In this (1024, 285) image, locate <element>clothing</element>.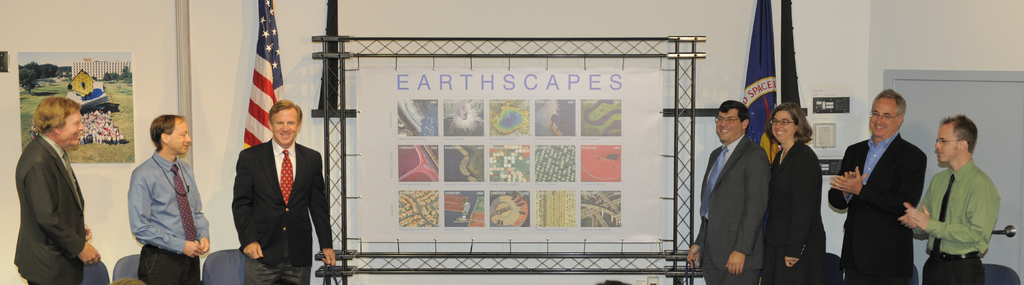
Bounding box: 828,132,924,268.
